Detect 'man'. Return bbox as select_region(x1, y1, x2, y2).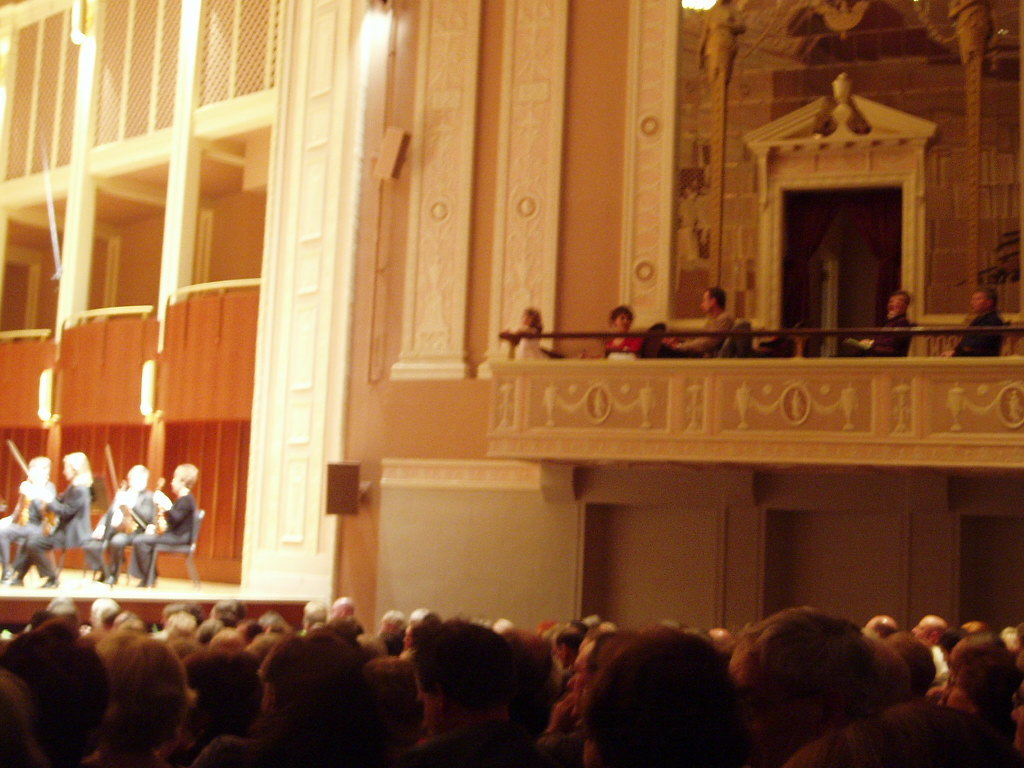
select_region(378, 610, 407, 639).
